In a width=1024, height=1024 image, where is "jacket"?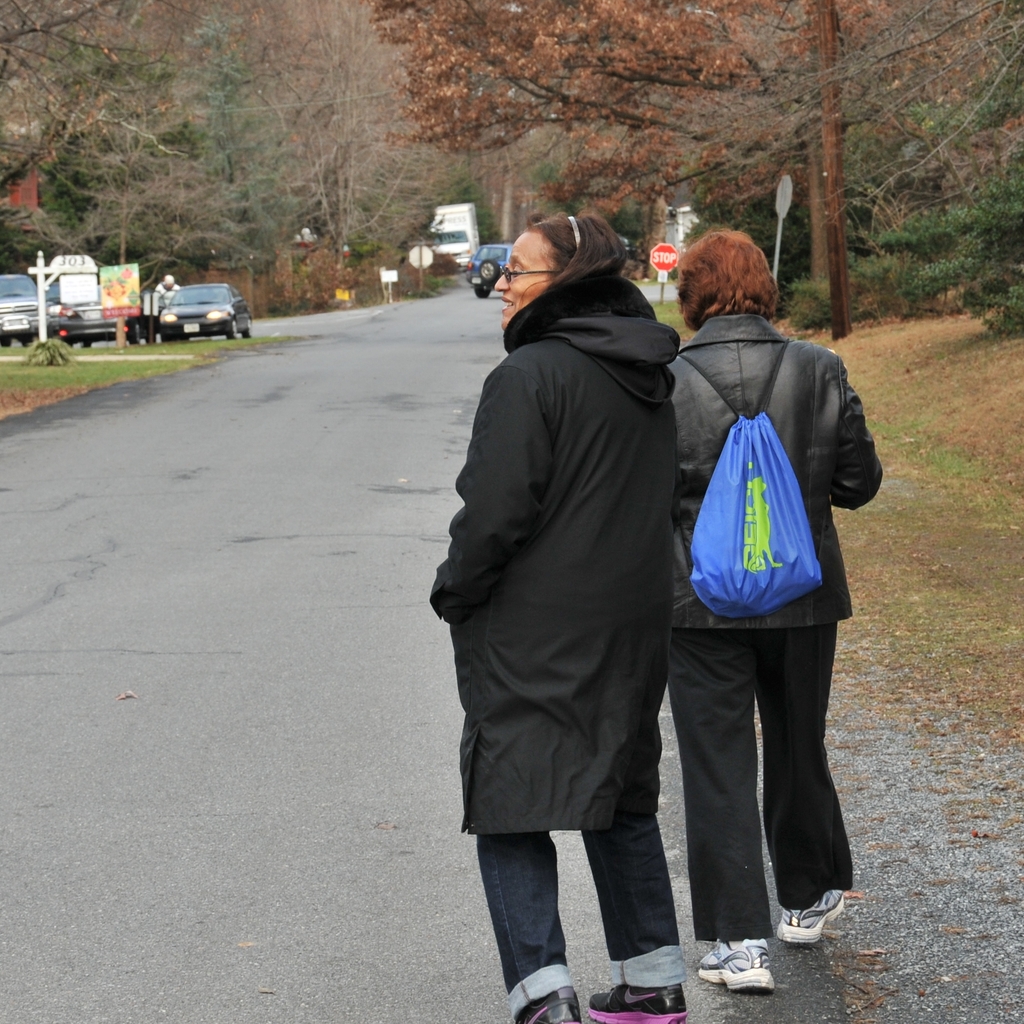
659 287 875 683.
